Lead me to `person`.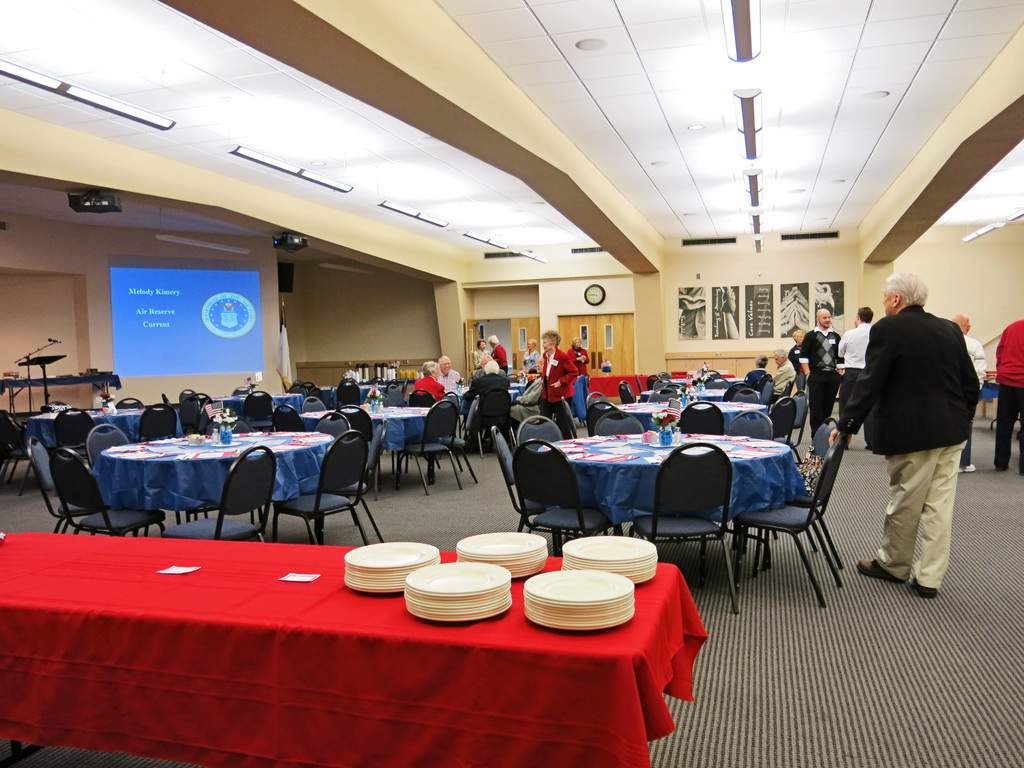
Lead to rect(947, 308, 983, 458).
